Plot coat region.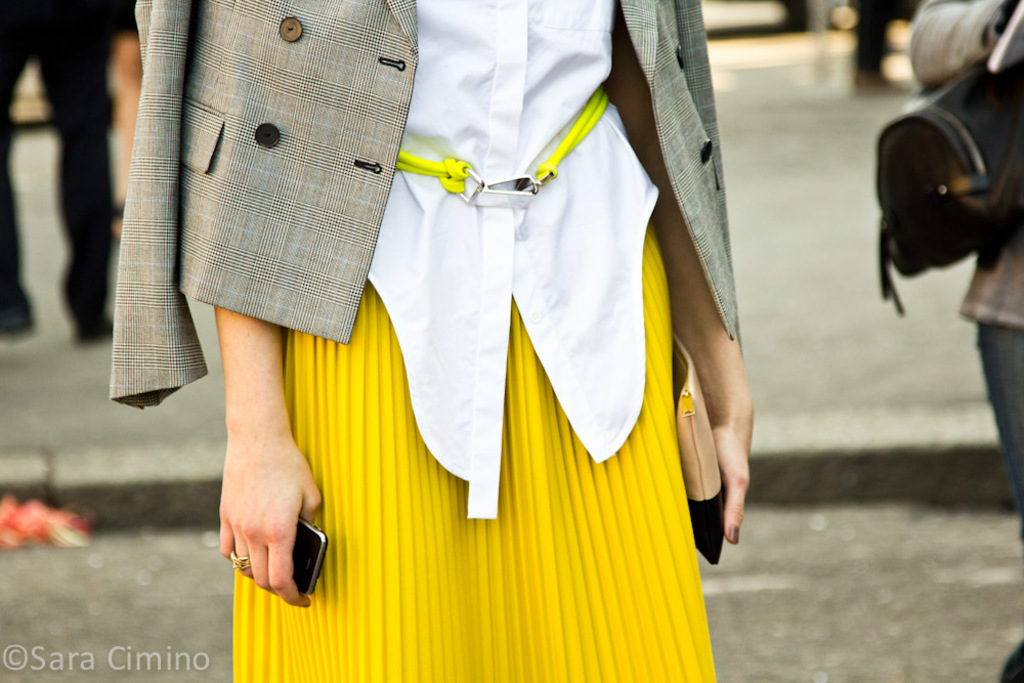
Plotted at 908, 1, 1023, 335.
